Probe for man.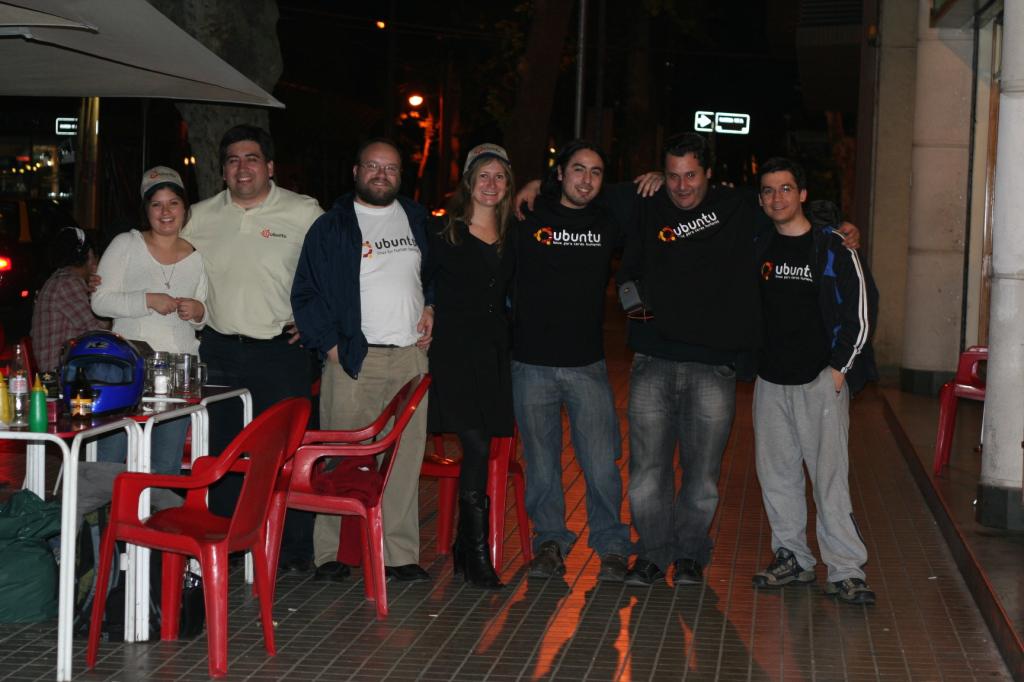
Probe result: 609,142,855,611.
